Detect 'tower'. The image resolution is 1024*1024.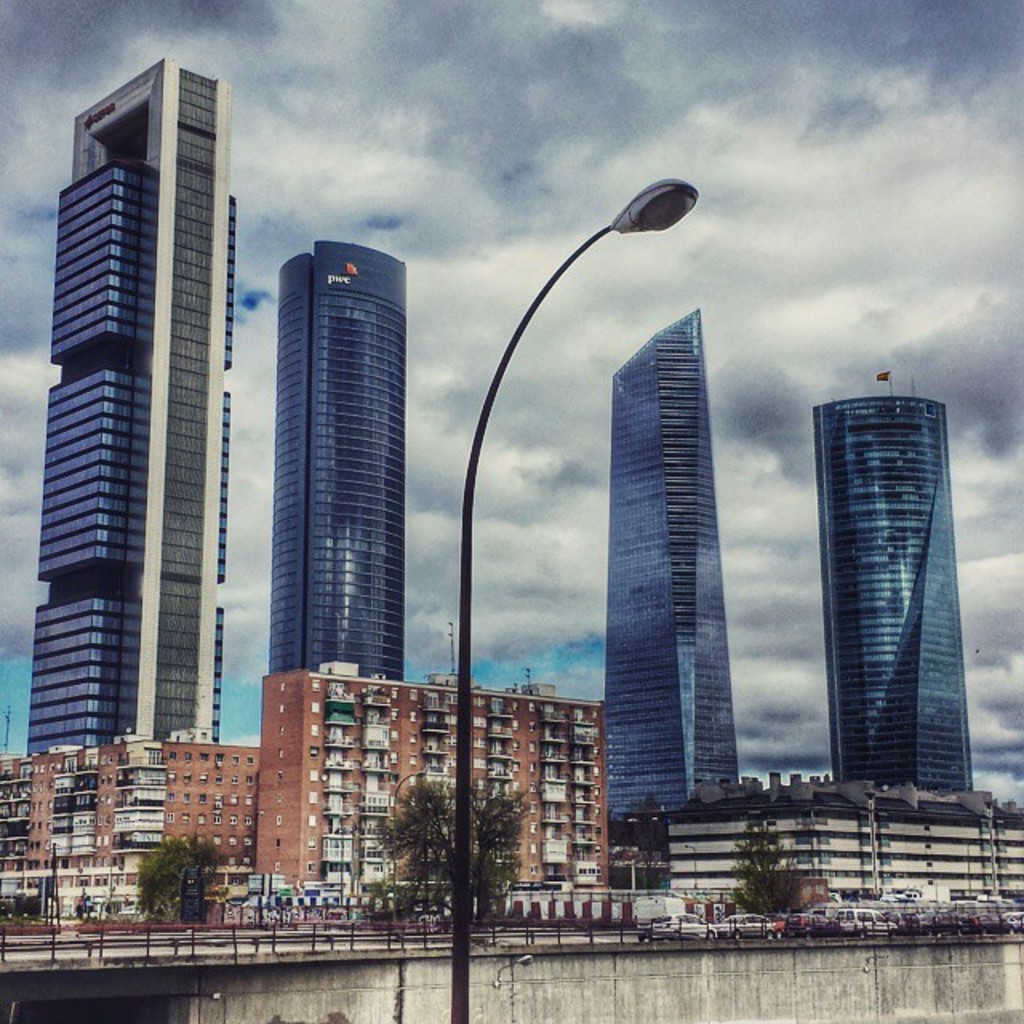
detection(277, 243, 406, 677).
